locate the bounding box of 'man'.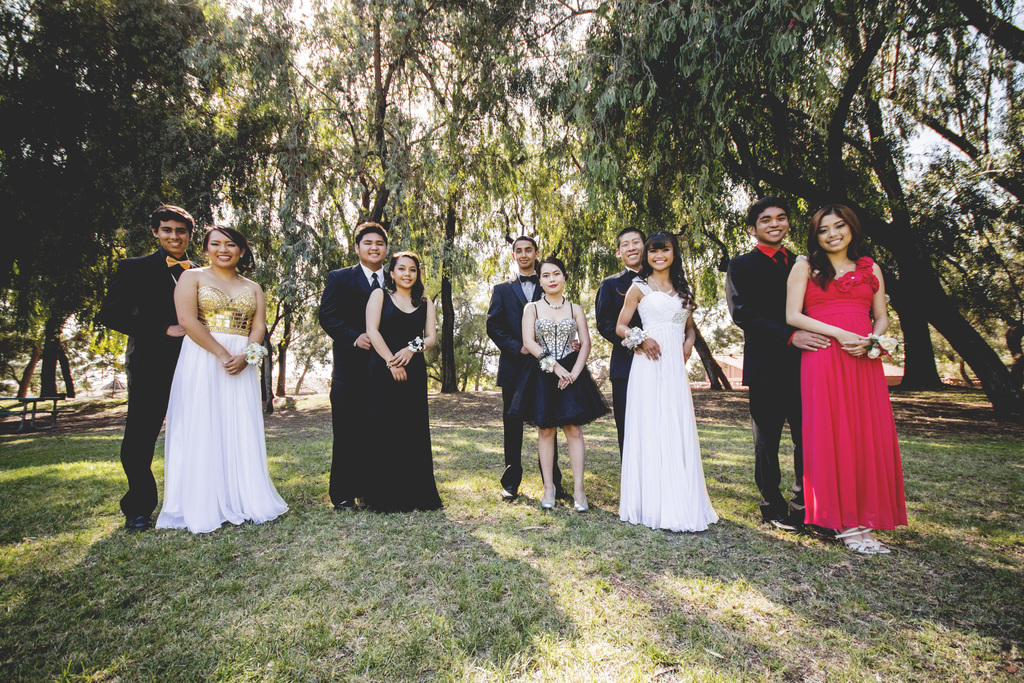
Bounding box: [317, 220, 395, 509].
